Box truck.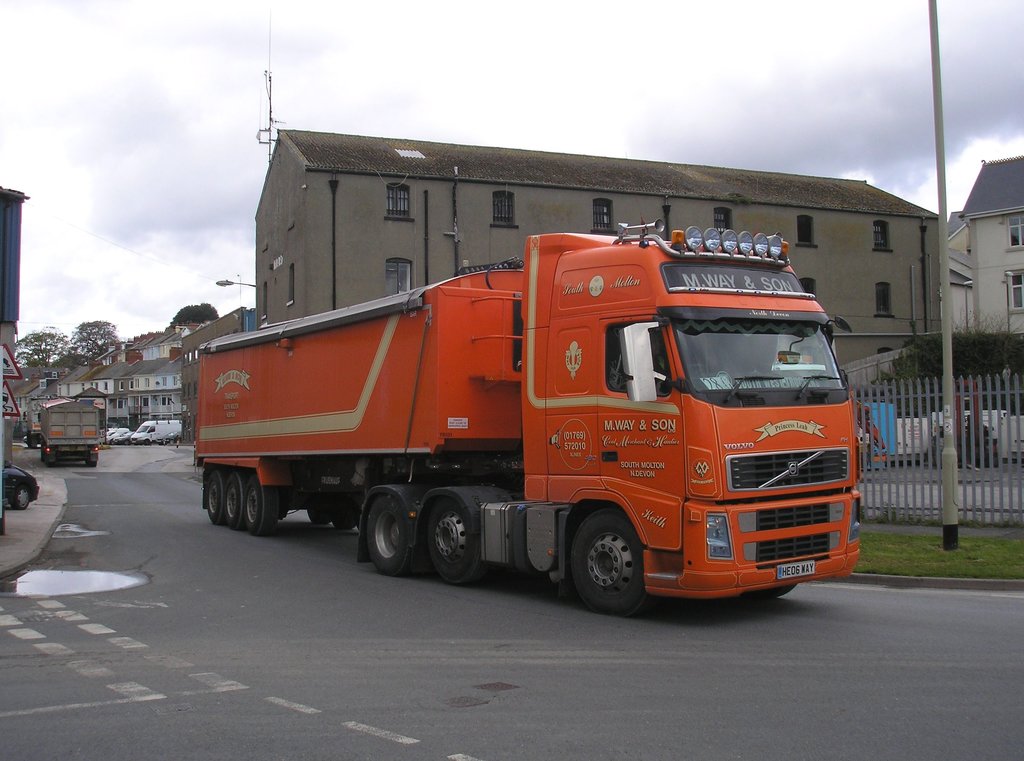
[44,397,104,472].
